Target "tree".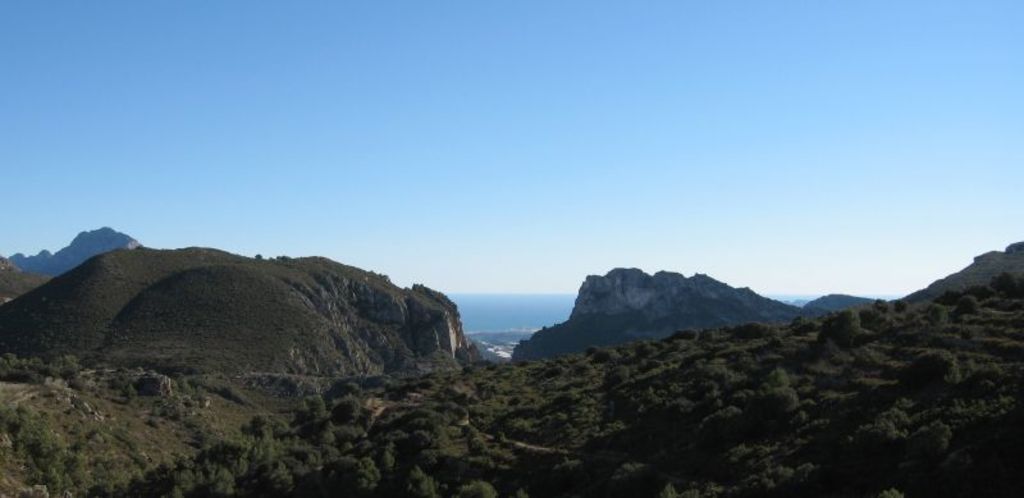
Target region: select_region(150, 403, 164, 416).
